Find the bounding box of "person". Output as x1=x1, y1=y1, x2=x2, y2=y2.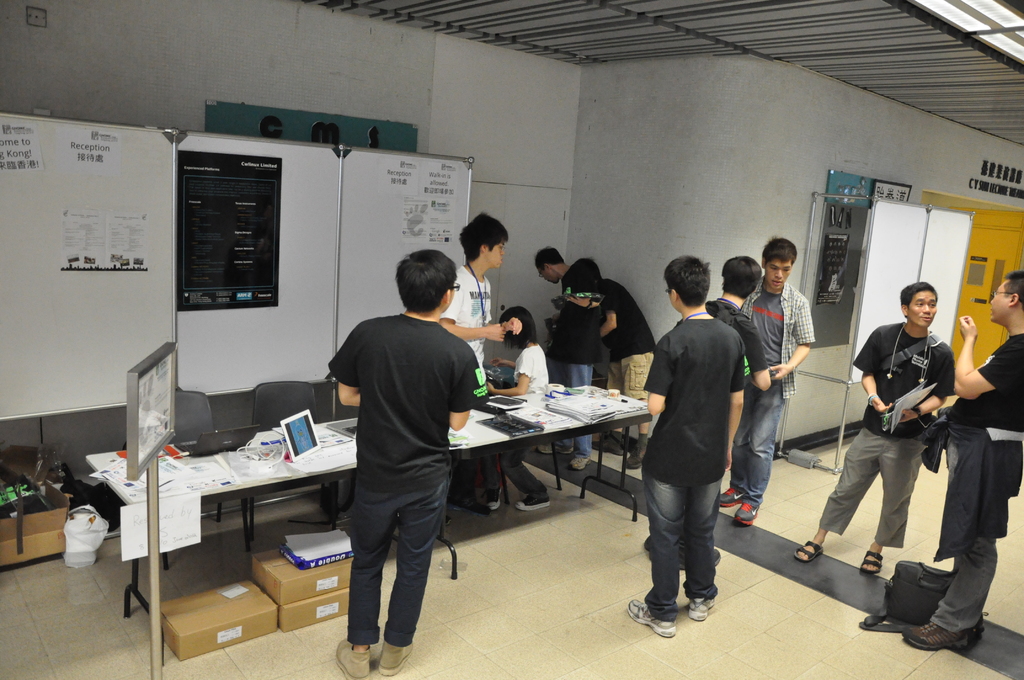
x1=458, y1=299, x2=557, y2=521.
